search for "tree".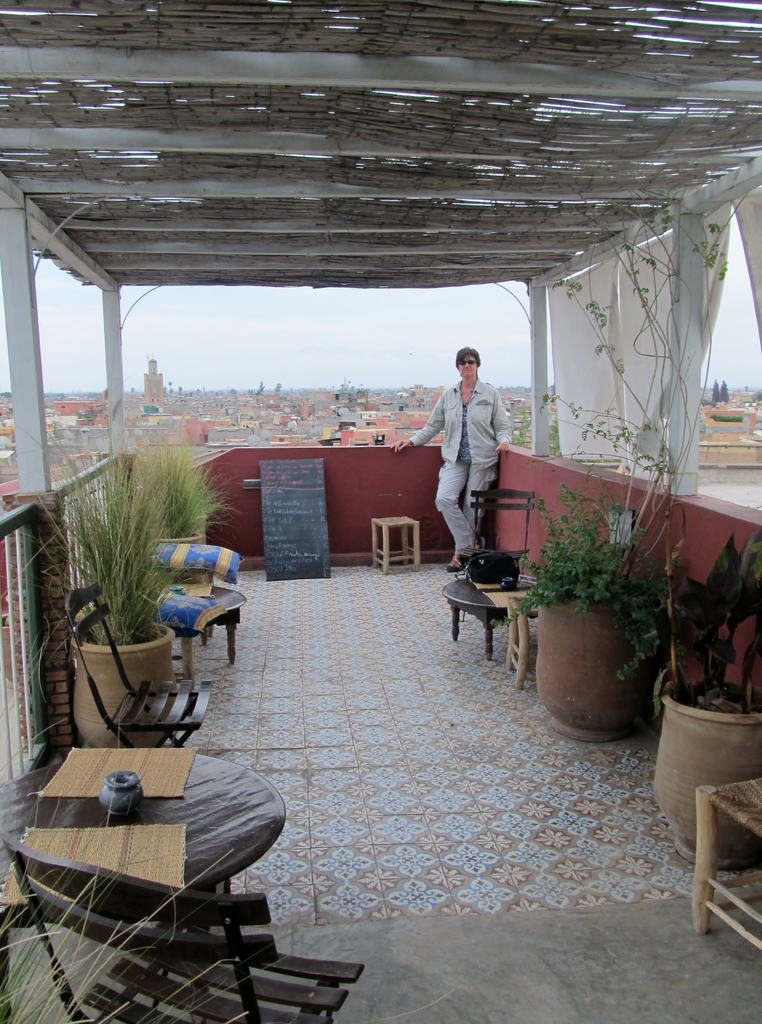
Found at <box>329,382,339,393</box>.
